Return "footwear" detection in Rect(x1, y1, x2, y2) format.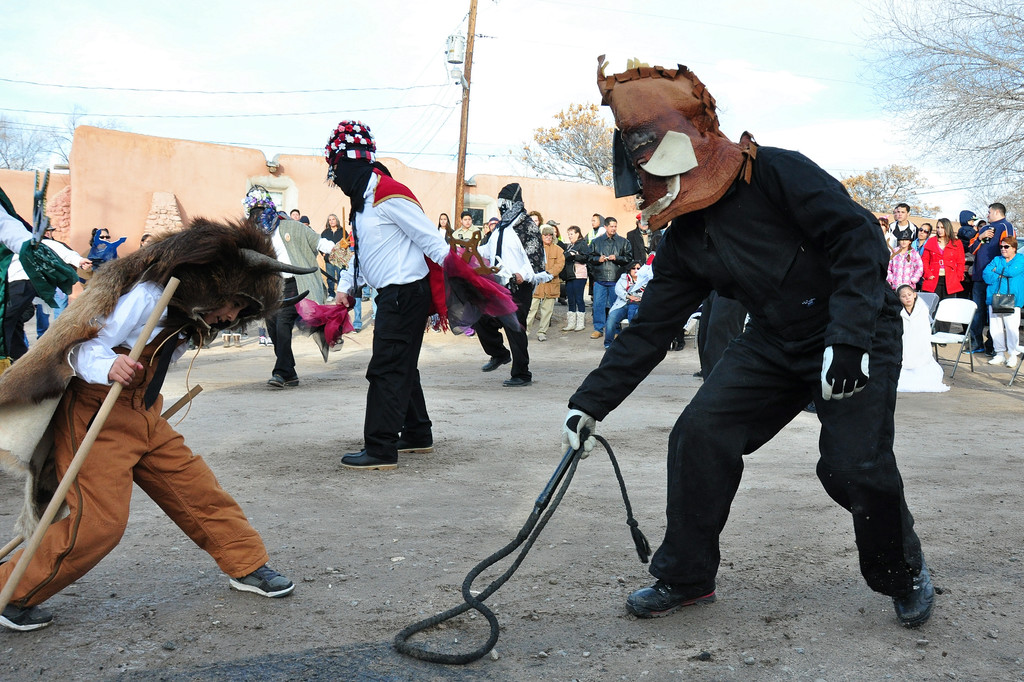
Rect(220, 333, 230, 348).
